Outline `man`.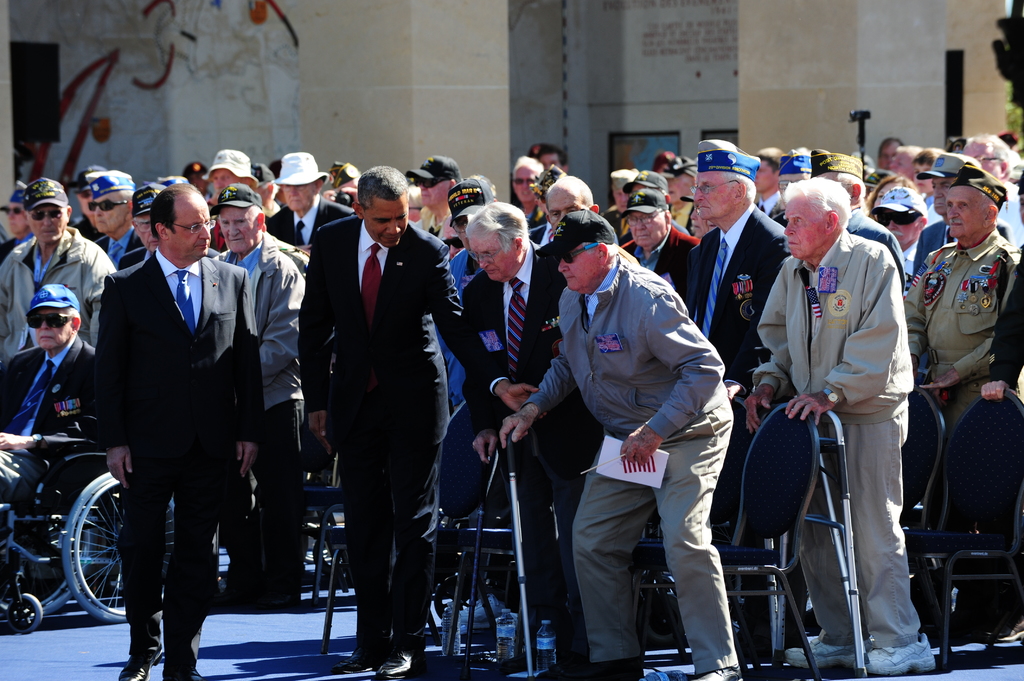
Outline: select_region(88, 168, 147, 272).
